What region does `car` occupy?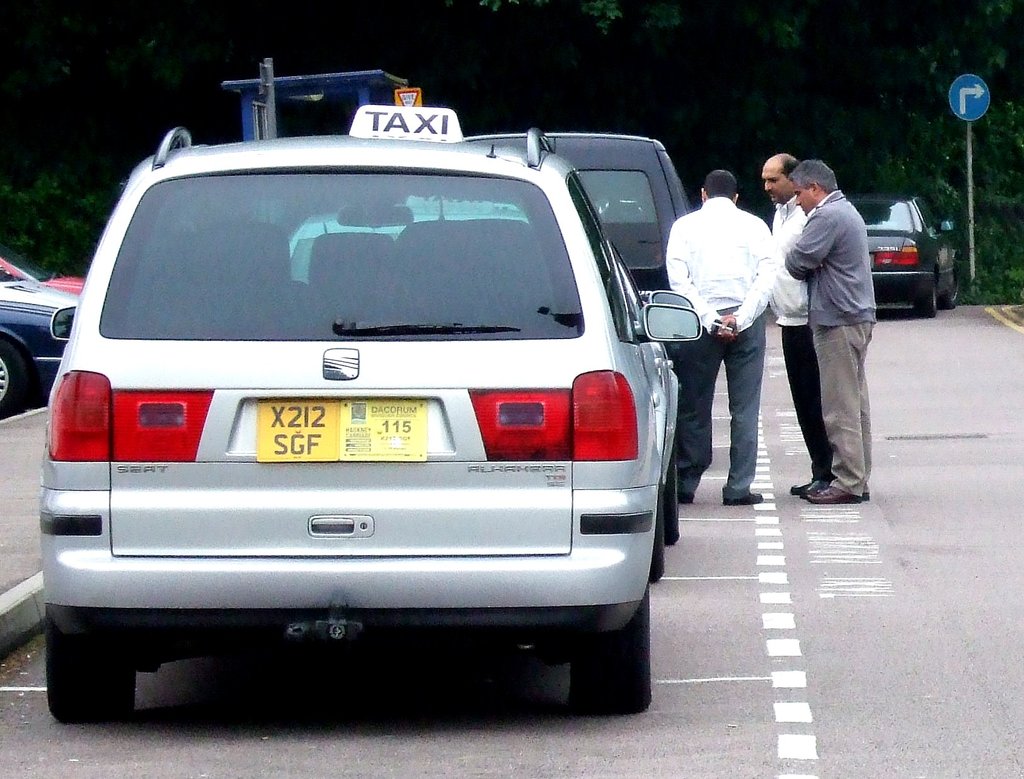
<box>845,187,966,320</box>.
